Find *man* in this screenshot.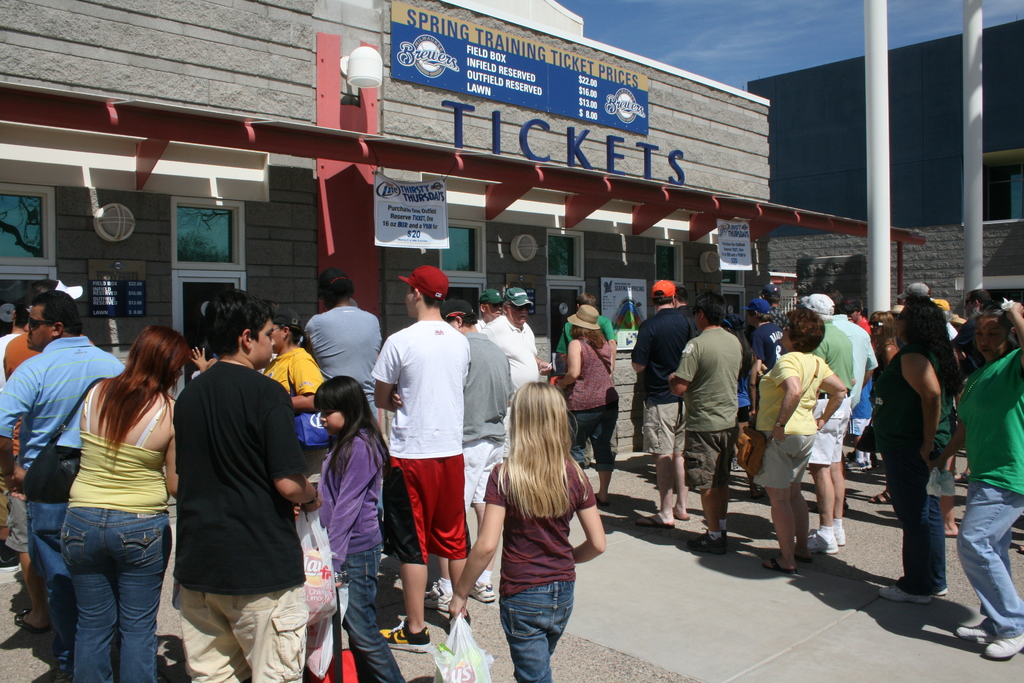
The bounding box for *man* is BBox(833, 292, 875, 396).
